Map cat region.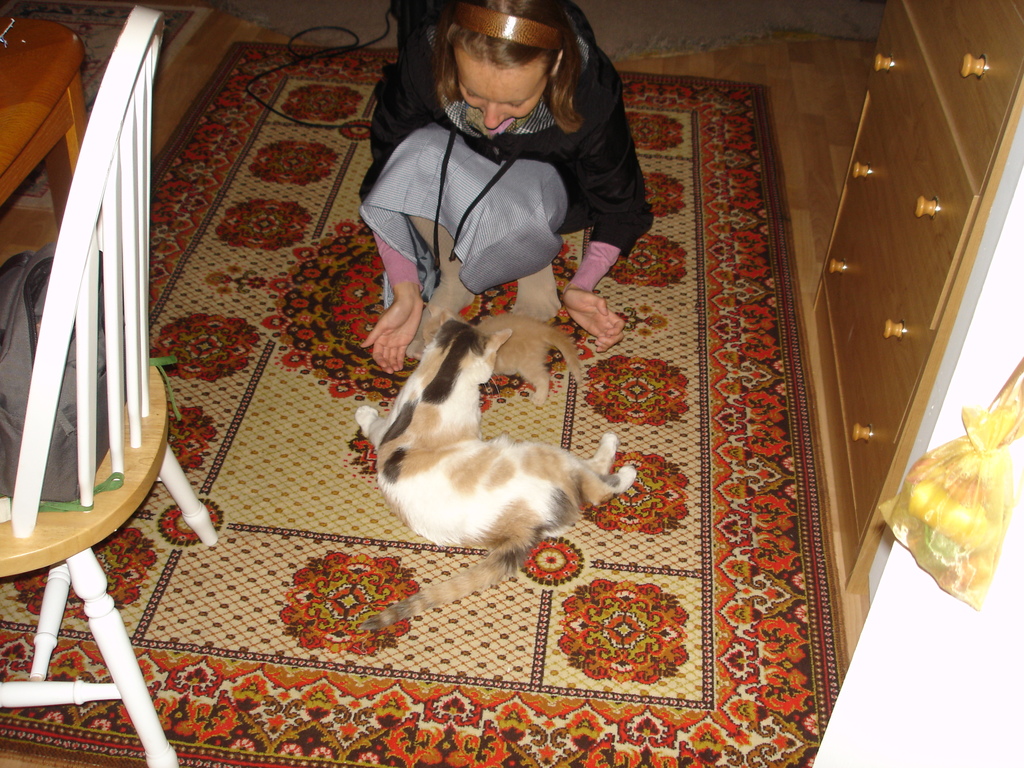
Mapped to [410,304,587,406].
